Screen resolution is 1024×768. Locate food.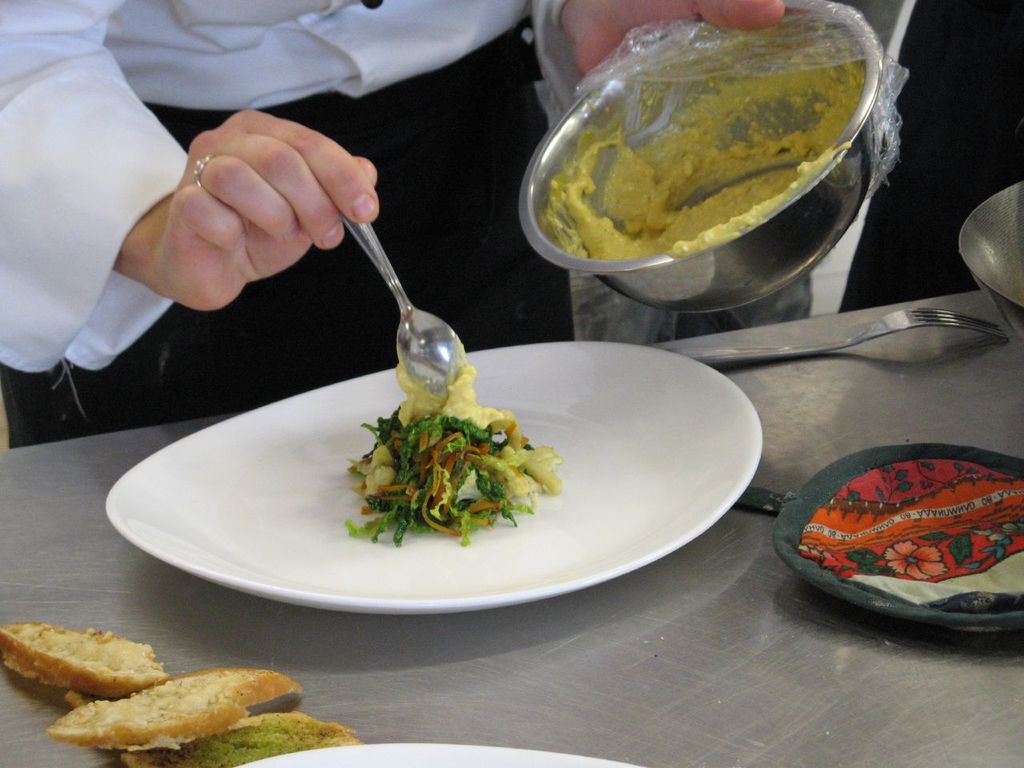
[562, 61, 870, 263].
